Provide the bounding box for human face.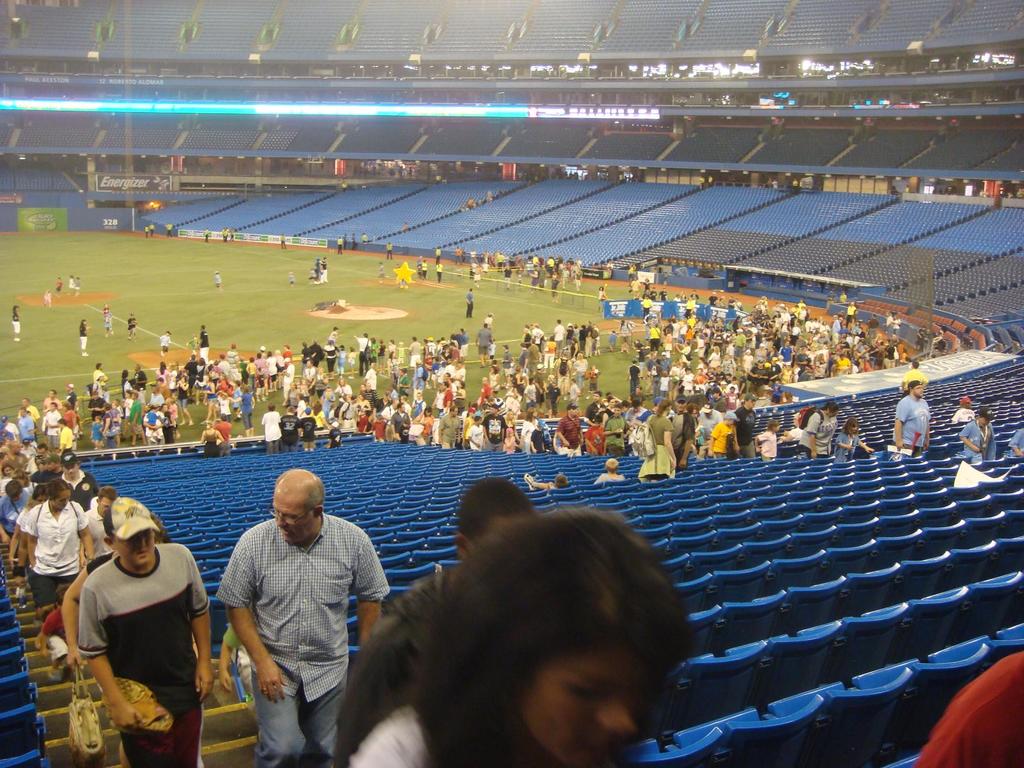
left=524, top=639, right=662, bottom=767.
